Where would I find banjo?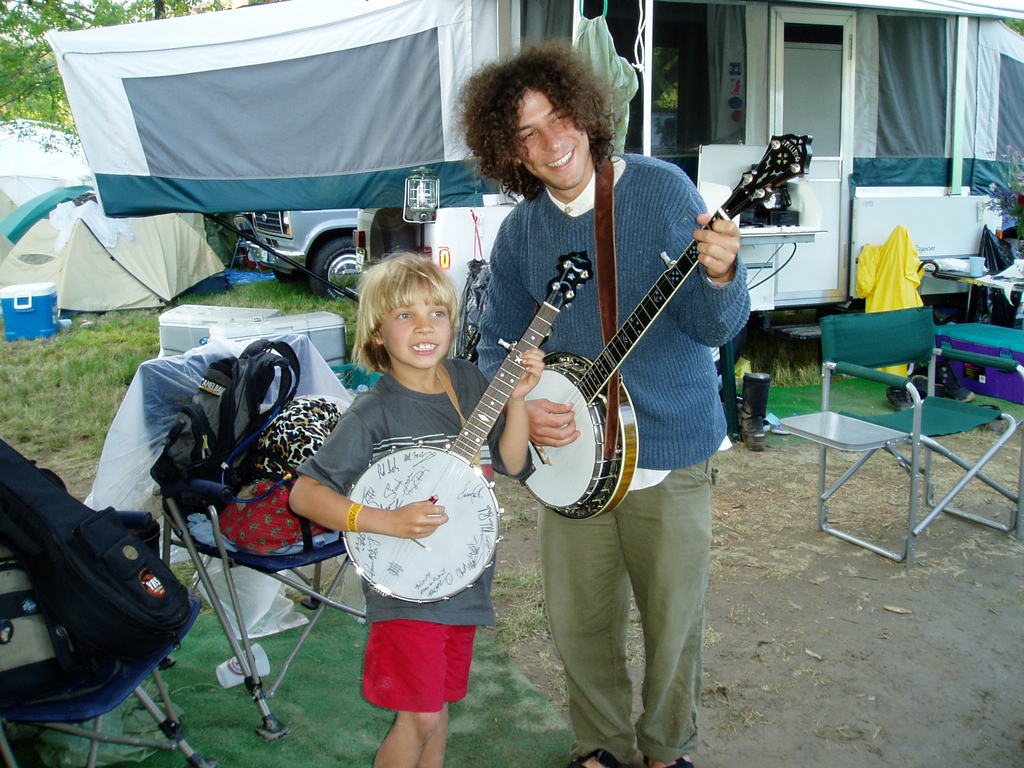
At Rect(338, 249, 593, 607).
